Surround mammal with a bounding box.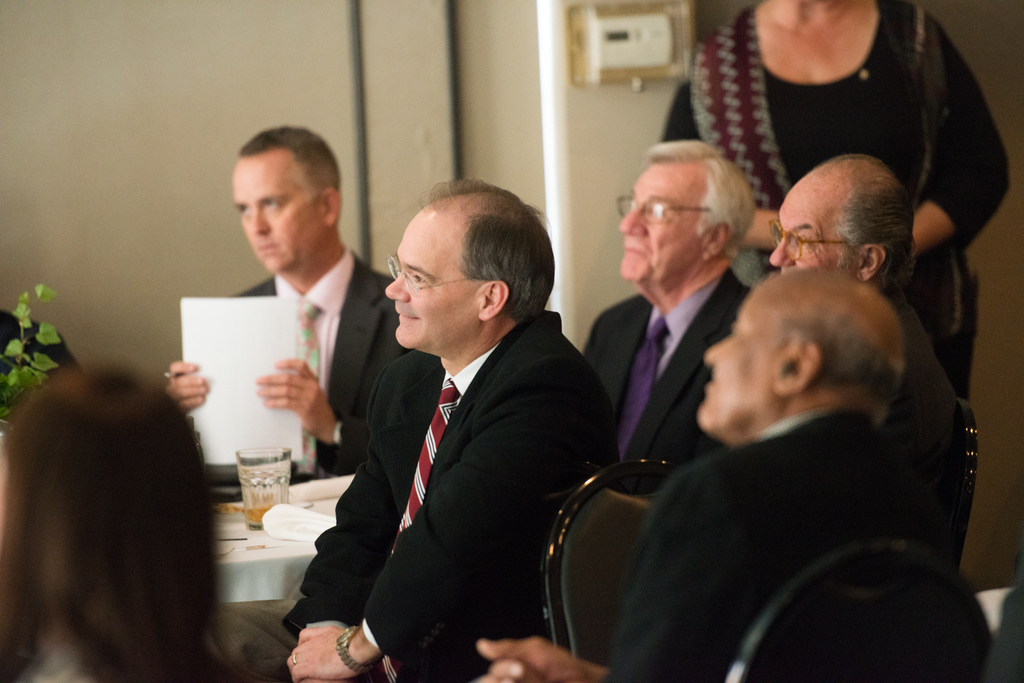
{"left": 307, "top": 177, "right": 624, "bottom": 682}.
